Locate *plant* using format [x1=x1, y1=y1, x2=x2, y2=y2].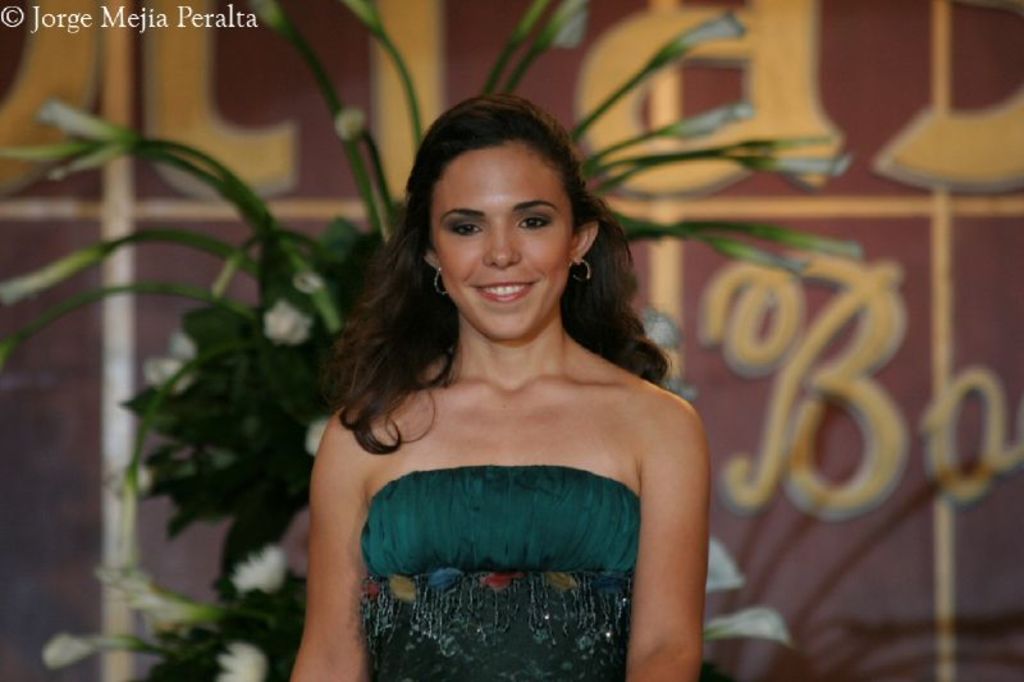
[x1=0, y1=0, x2=865, y2=679].
